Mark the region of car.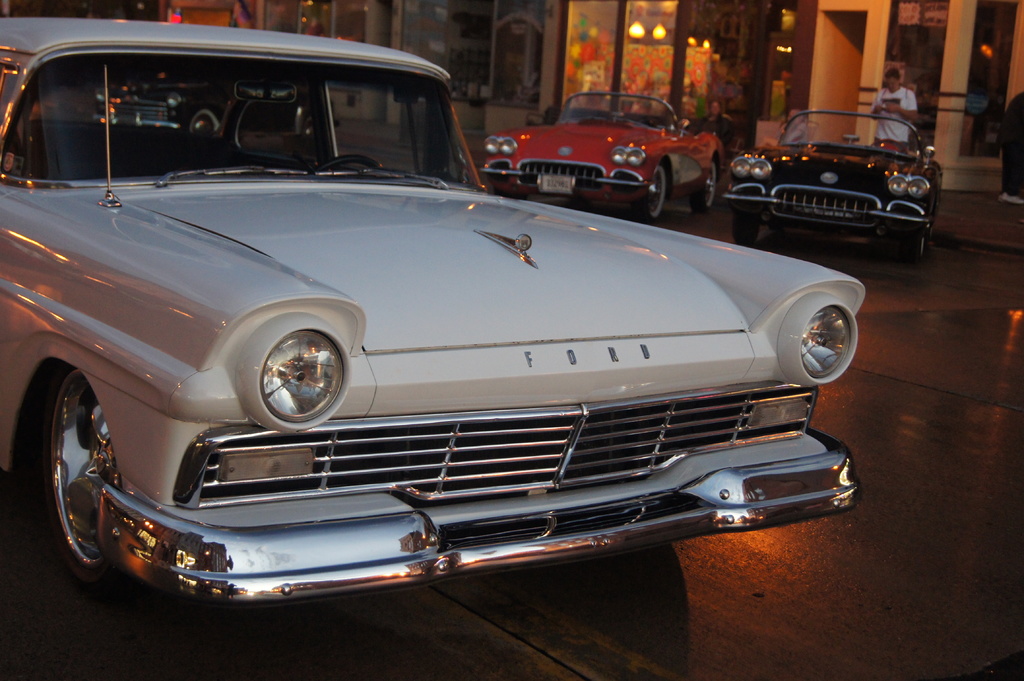
Region: BBox(0, 10, 869, 601).
